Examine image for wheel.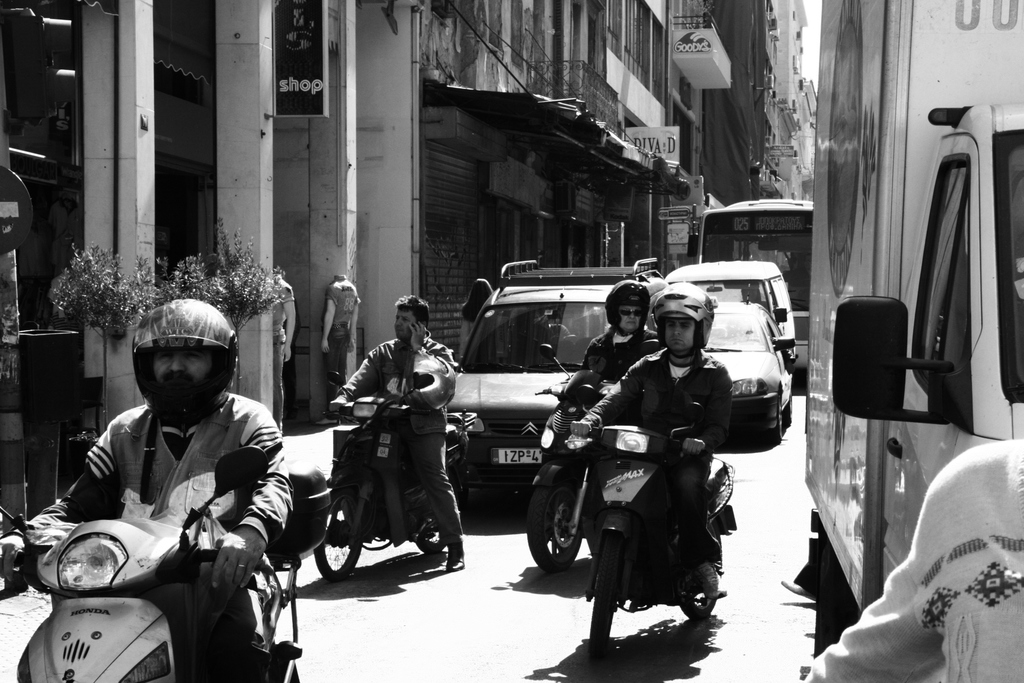
Examination result: (785,397,792,431).
